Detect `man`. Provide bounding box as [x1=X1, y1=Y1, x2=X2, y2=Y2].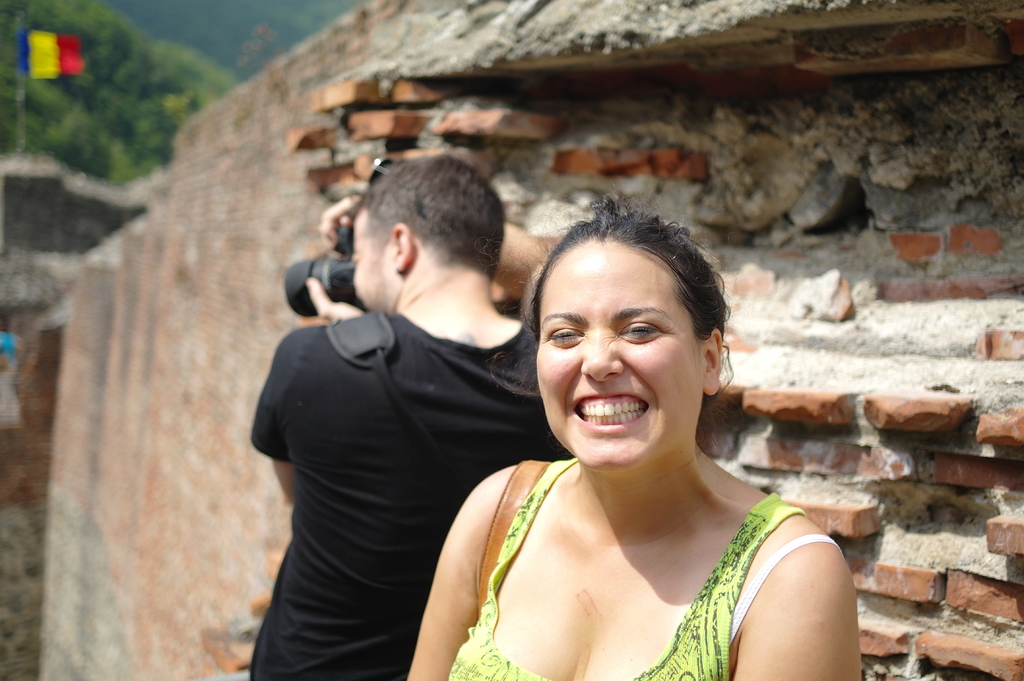
[x1=217, y1=131, x2=604, y2=675].
